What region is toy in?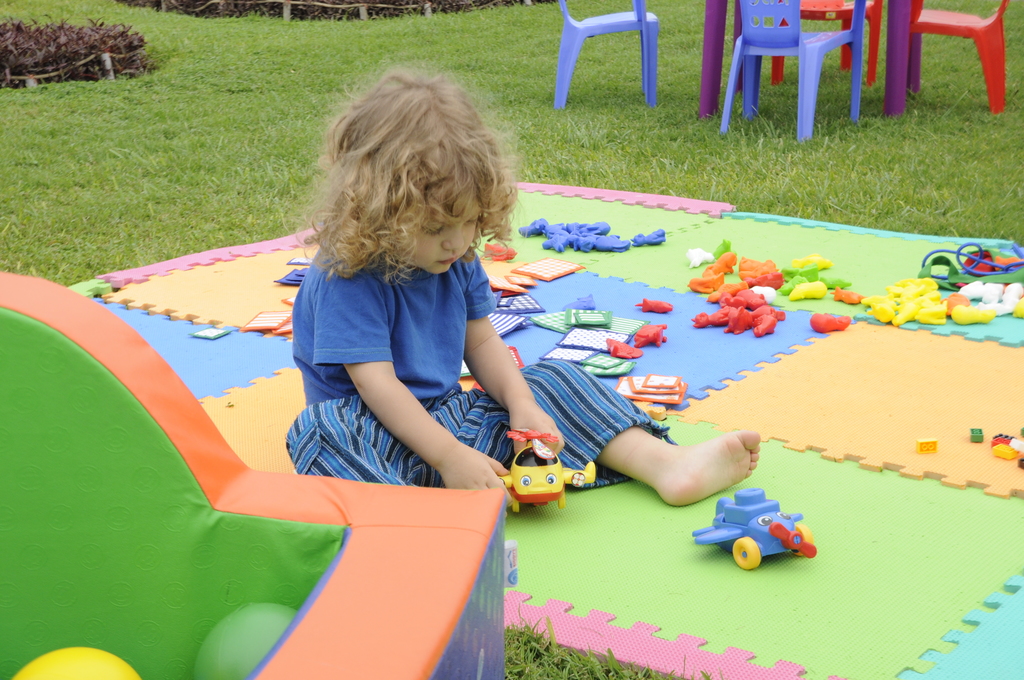
<bbox>634, 298, 673, 313</bbox>.
